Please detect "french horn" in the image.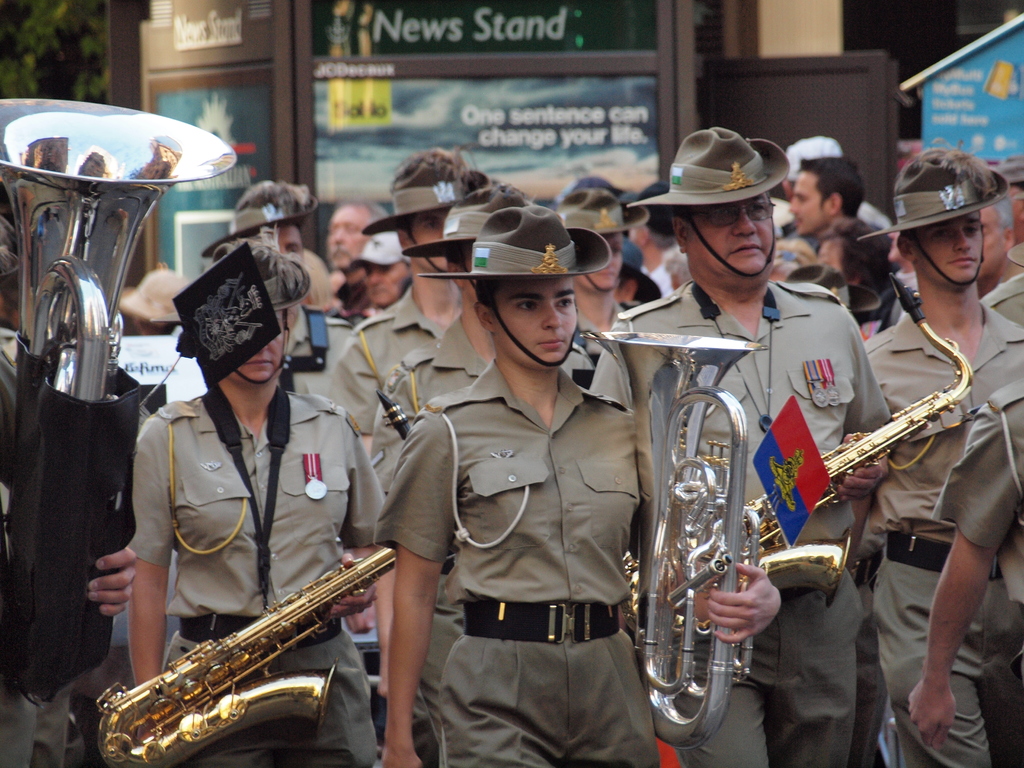
0 98 236 704.
